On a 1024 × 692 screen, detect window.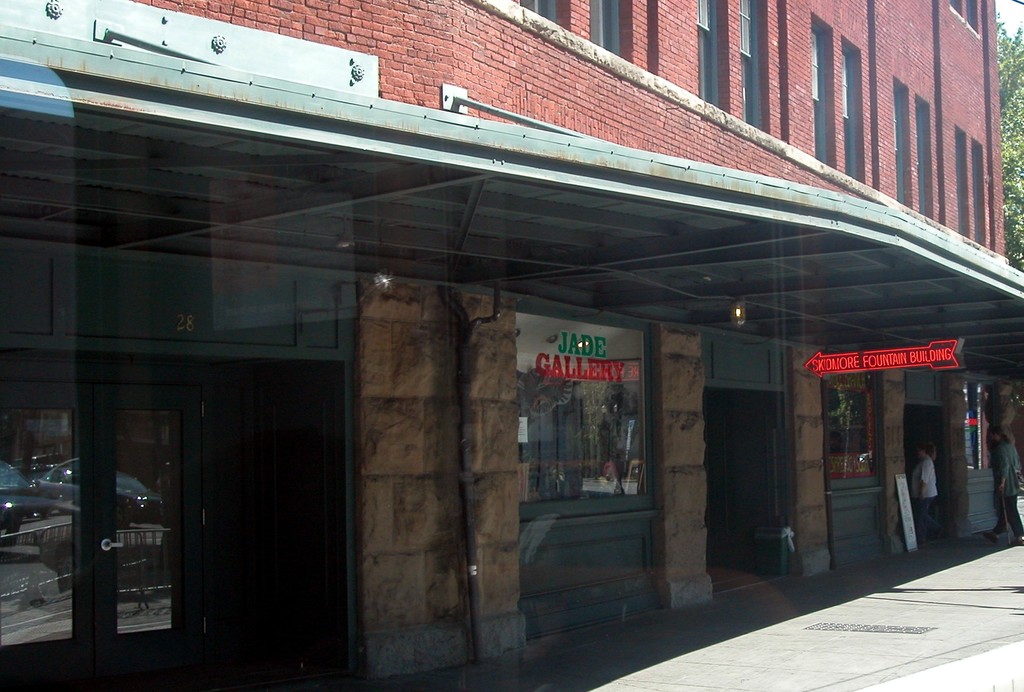
{"left": 645, "top": 0, "right": 660, "bottom": 77}.
